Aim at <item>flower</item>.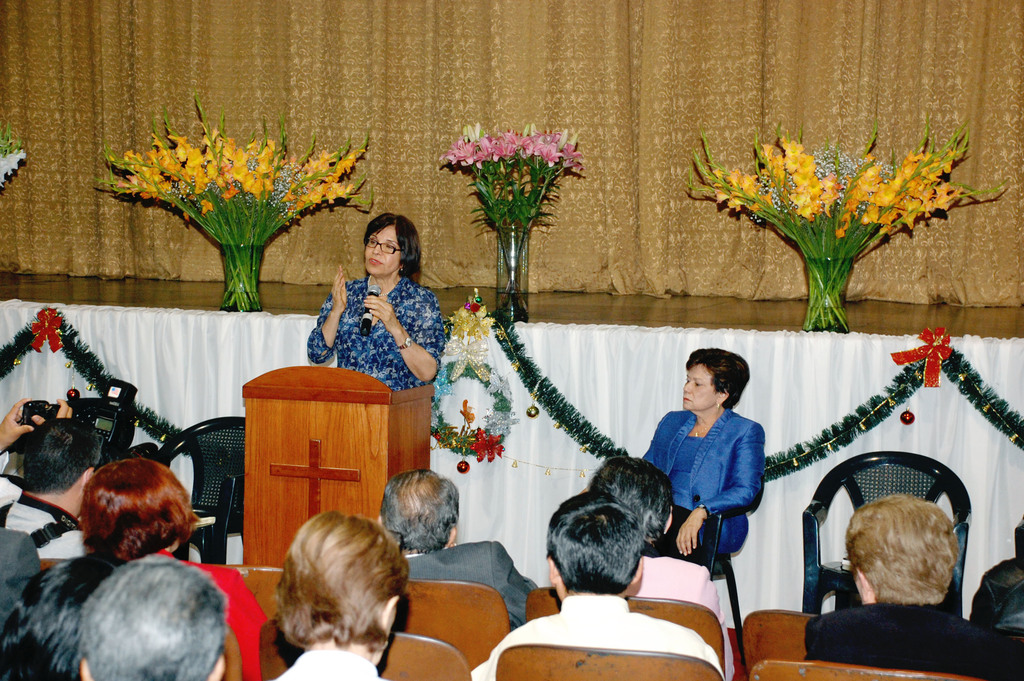
Aimed at (486, 136, 509, 161).
